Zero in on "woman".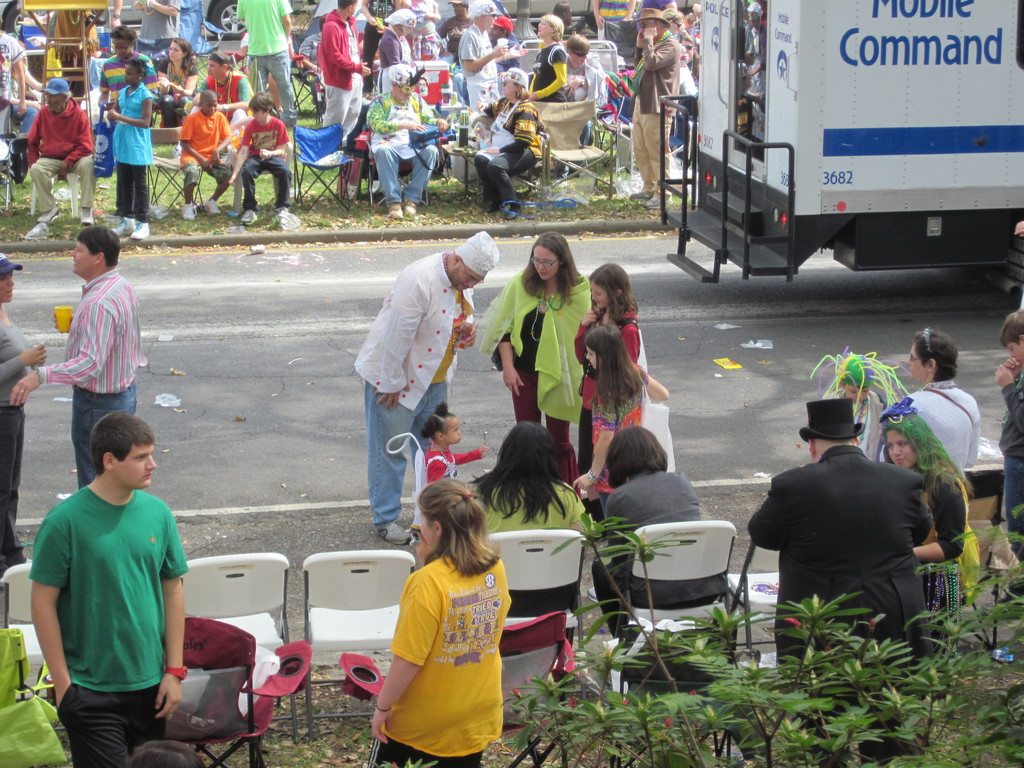
Zeroed in: select_region(583, 419, 731, 631).
